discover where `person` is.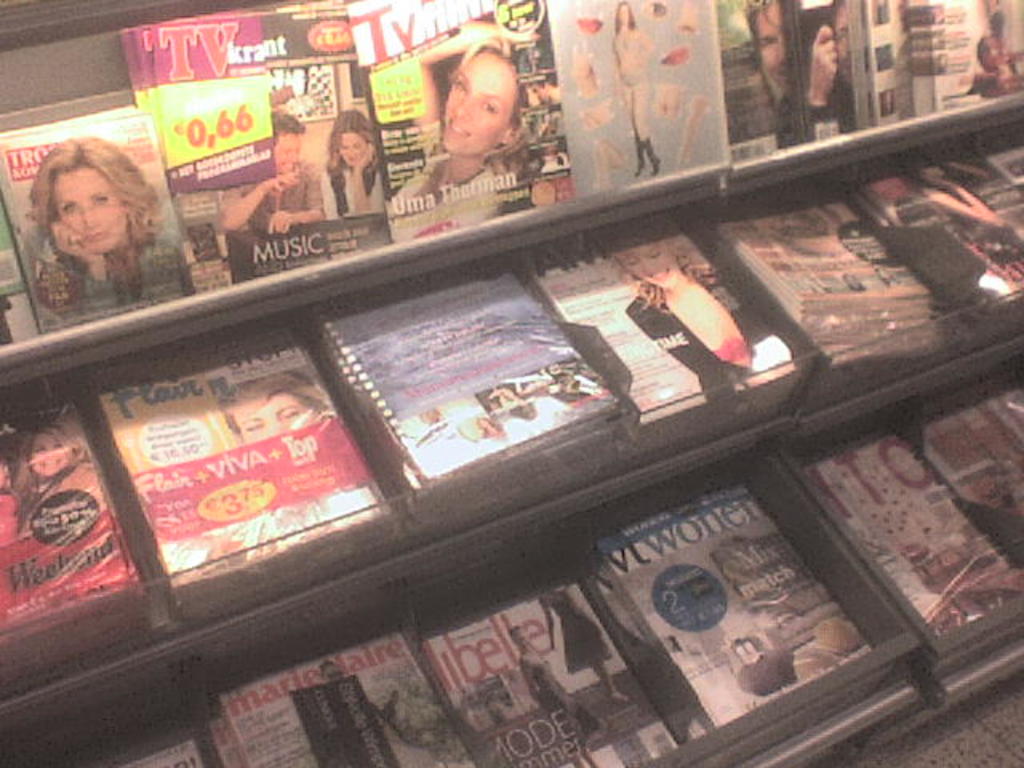
Discovered at (542, 584, 642, 702).
